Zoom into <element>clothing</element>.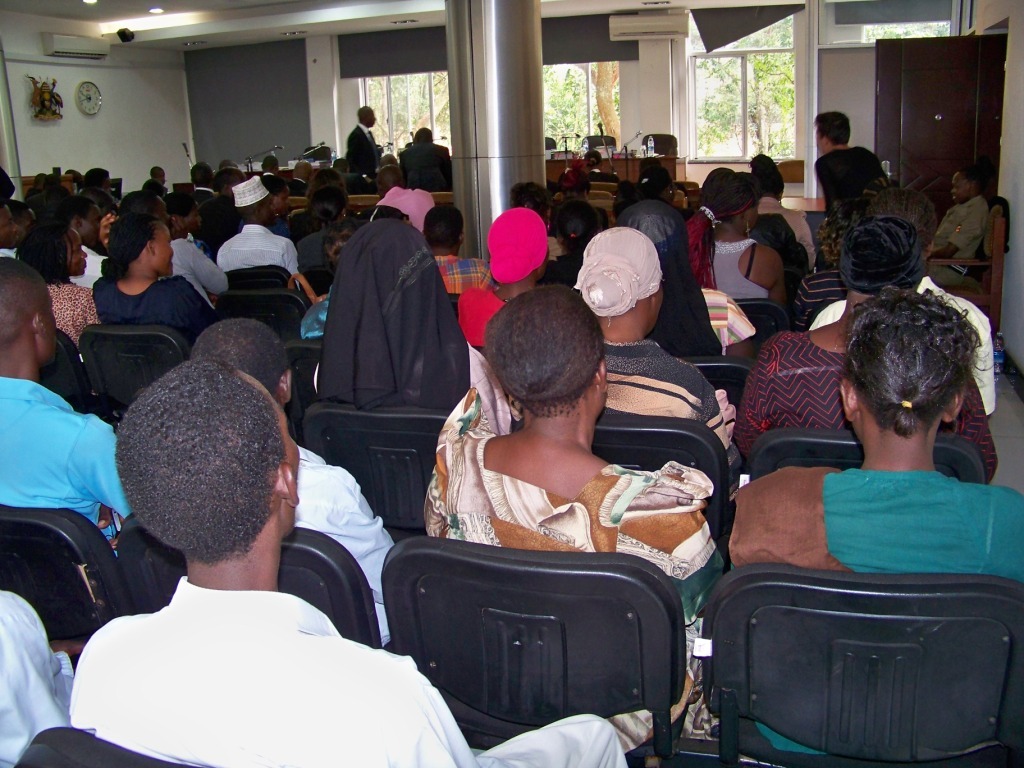
Zoom target: rect(423, 383, 730, 752).
